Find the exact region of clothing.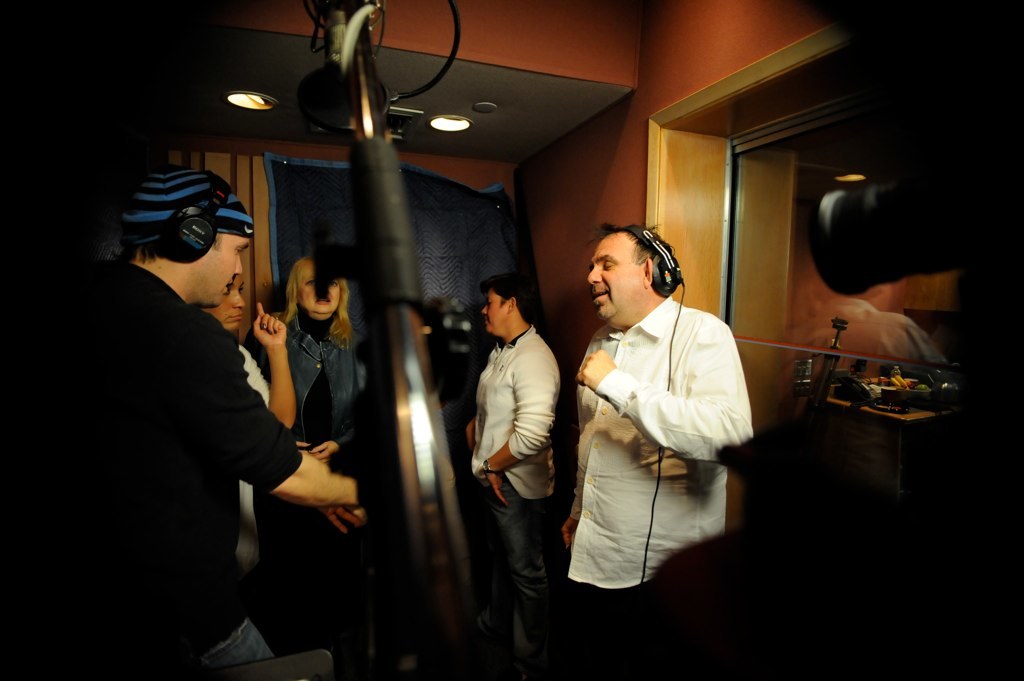
Exact region: (left=565, top=294, right=754, bottom=680).
